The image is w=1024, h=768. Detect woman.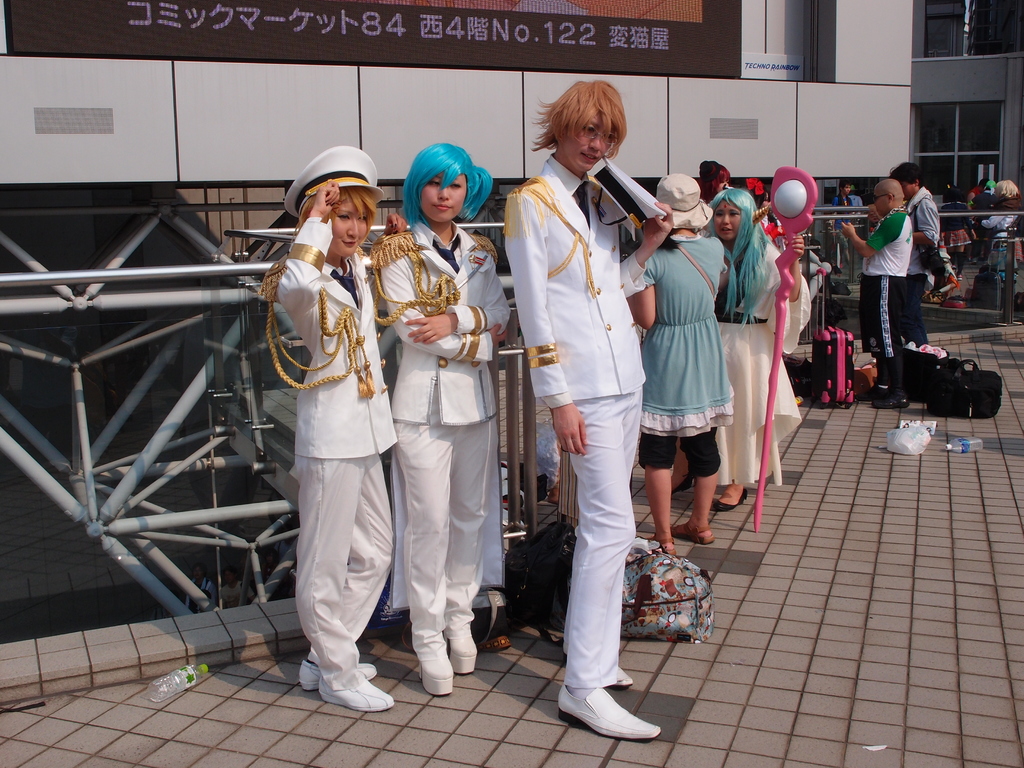
Detection: <bbox>264, 143, 412, 710</bbox>.
